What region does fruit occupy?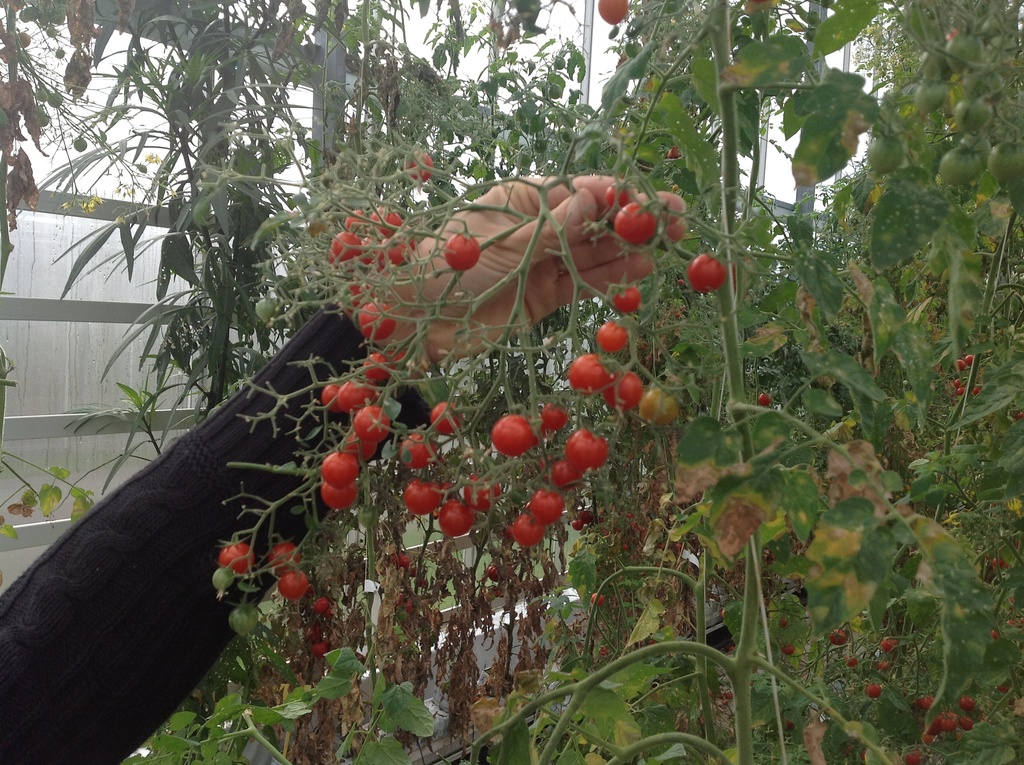
403/149/438/185.
